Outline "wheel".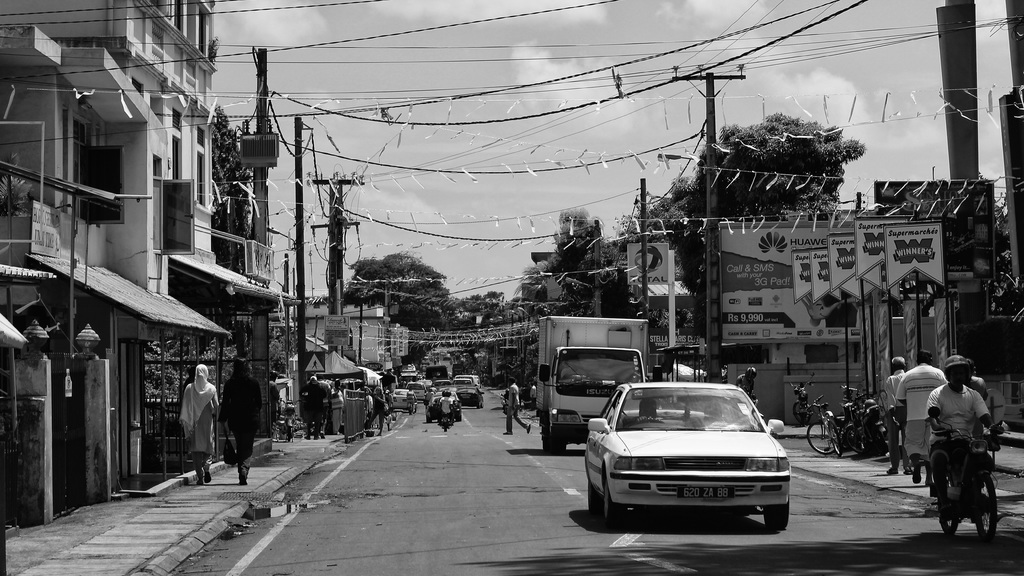
Outline: (left=795, top=401, right=813, bottom=424).
